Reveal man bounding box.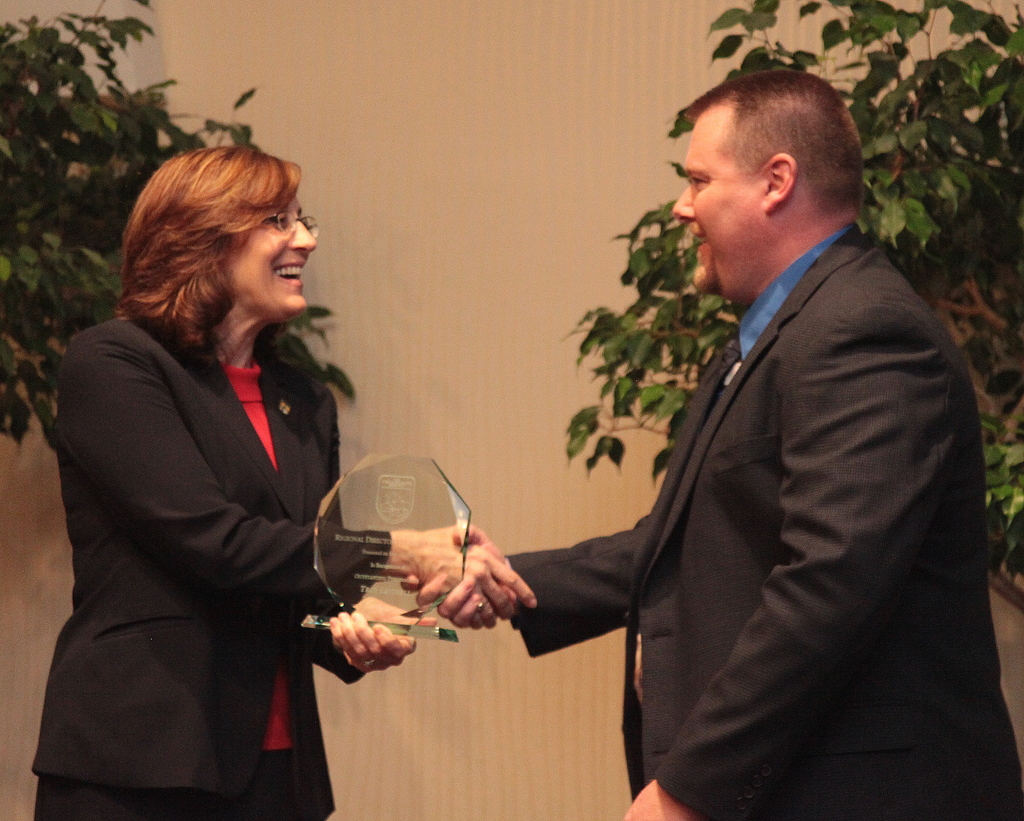
Revealed: (x1=402, y1=17, x2=973, y2=808).
